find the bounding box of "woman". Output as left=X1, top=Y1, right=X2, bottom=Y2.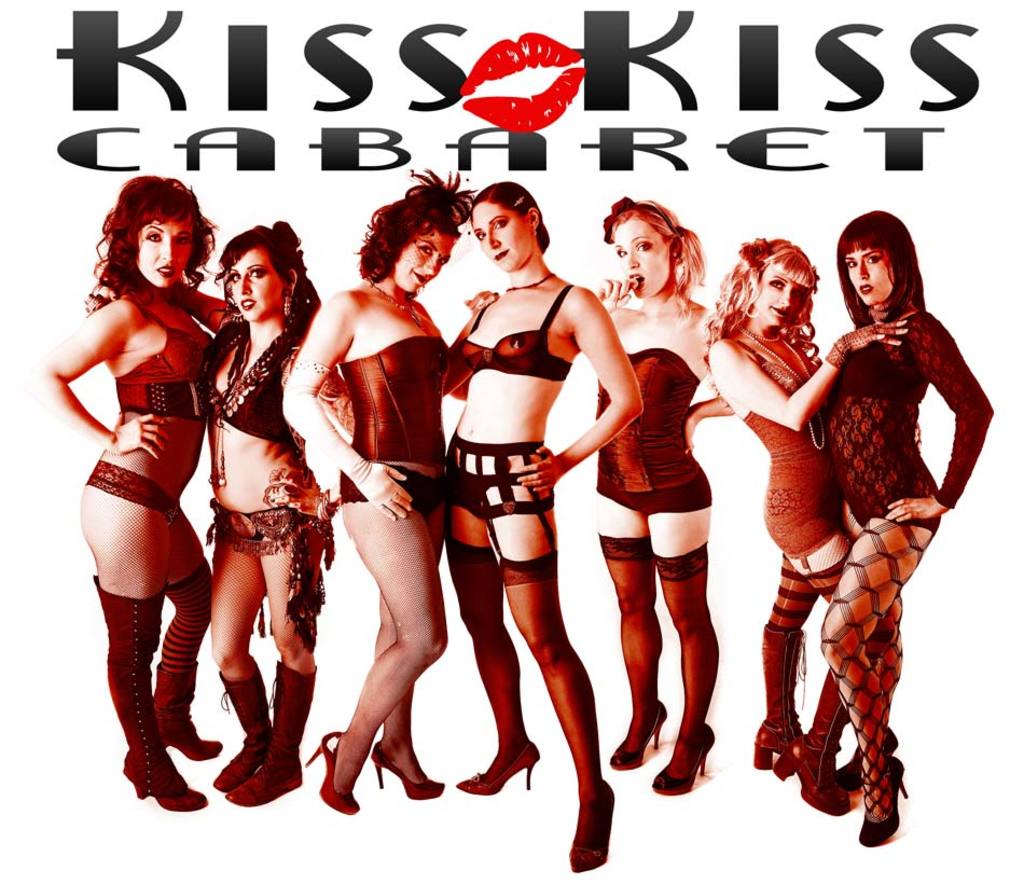
left=700, top=234, right=910, bottom=811.
